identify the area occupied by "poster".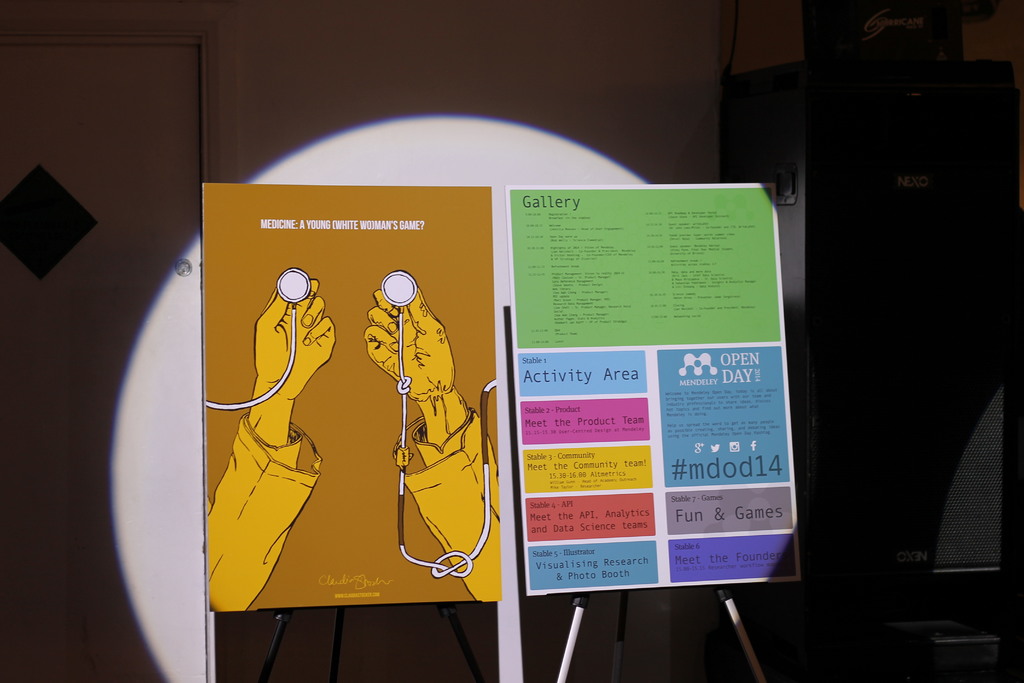
Area: box=[202, 183, 502, 613].
